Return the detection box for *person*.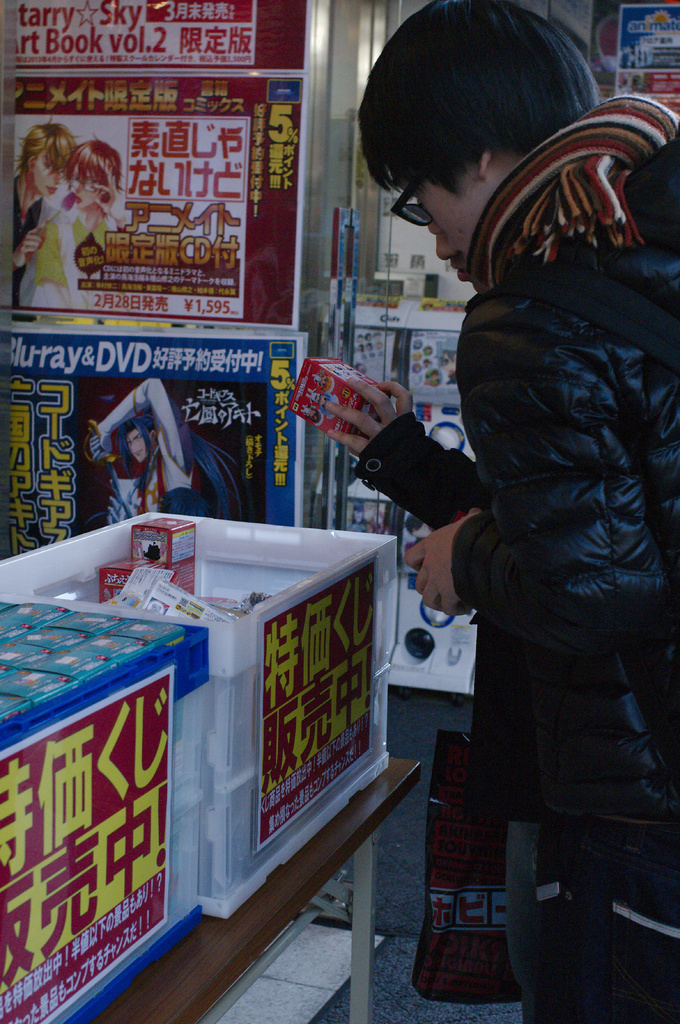
left=88, top=373, right=245, bottom=524.
